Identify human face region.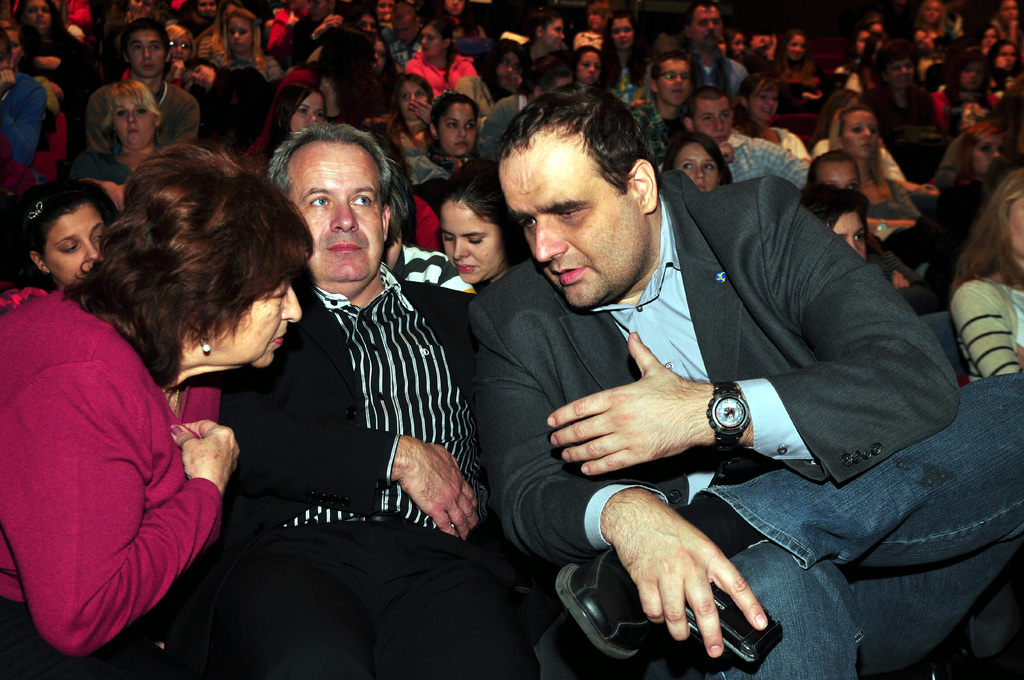
Region: 362/14/379/29.
